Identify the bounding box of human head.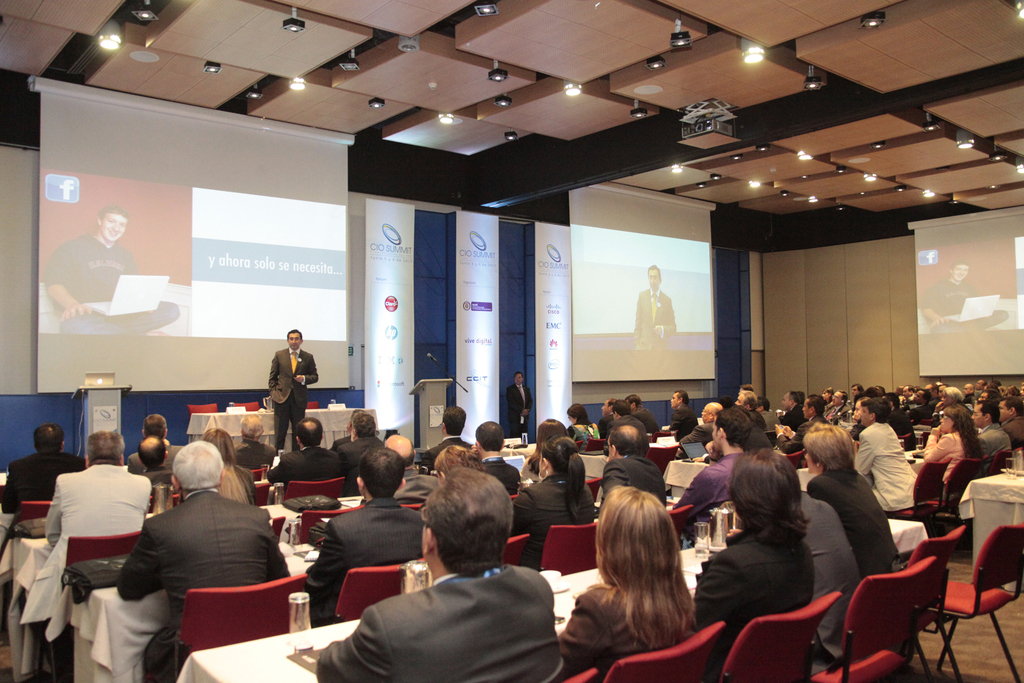
27,424,67,458.
